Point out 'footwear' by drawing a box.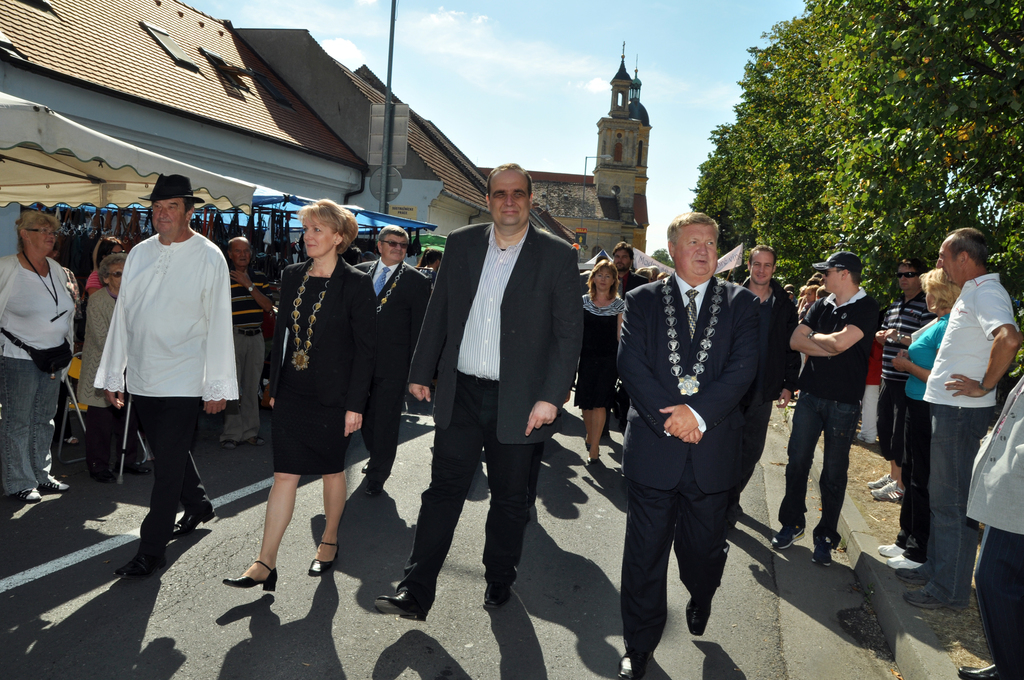
[x1=615, y1=651, x2=655, y2=679].
